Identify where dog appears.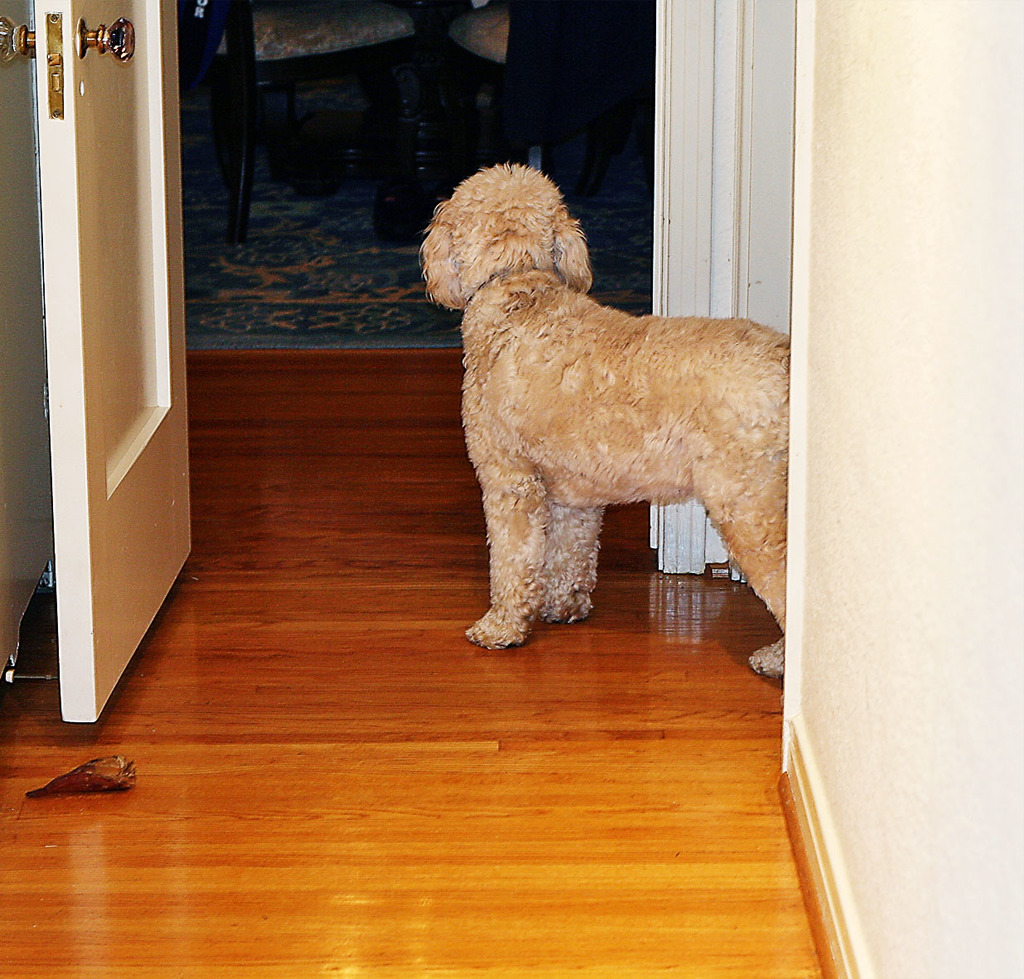
Appears at box(416, 157, 792, 680).
